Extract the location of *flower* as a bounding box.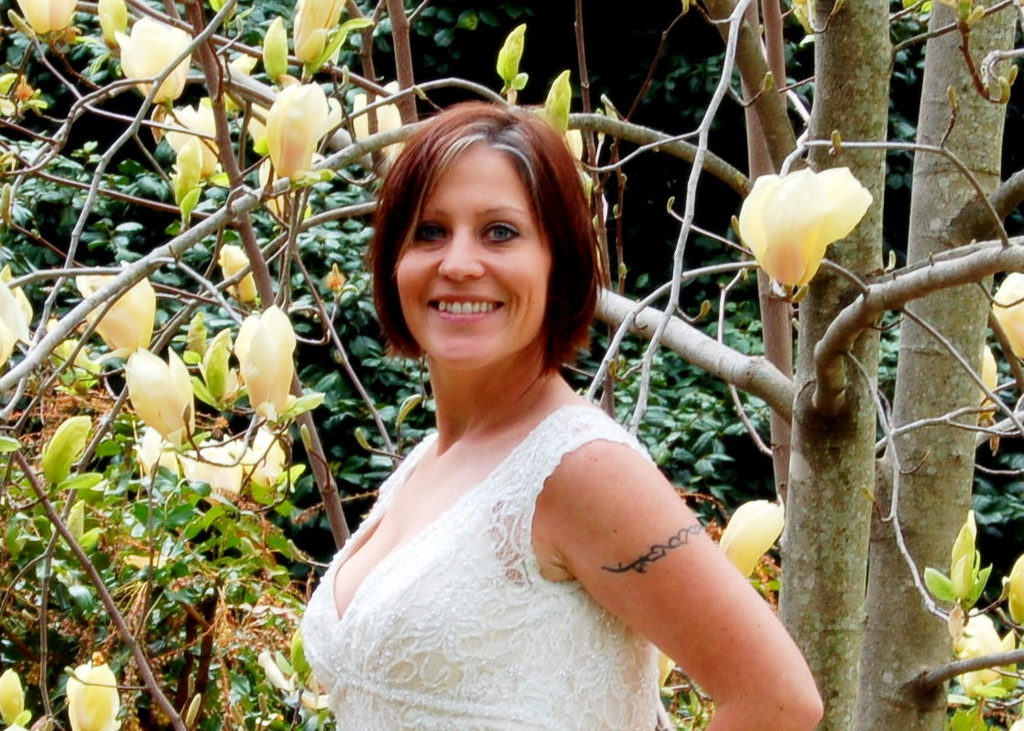
<box>0,275,24,369</box>.
